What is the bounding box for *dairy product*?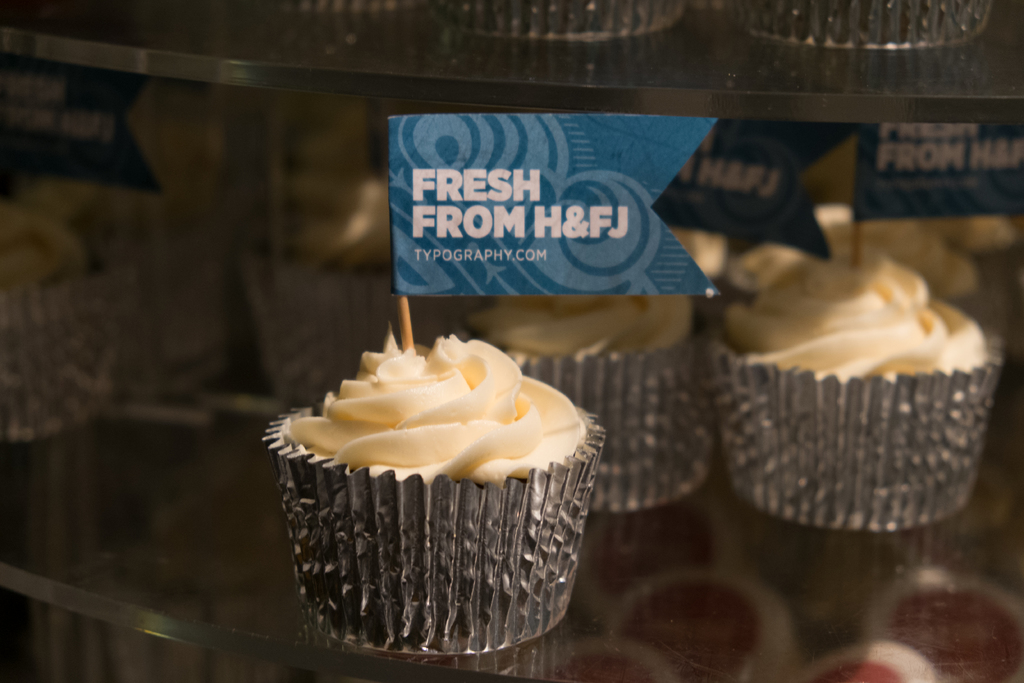
bbox=[5, 199, 98, 289].
